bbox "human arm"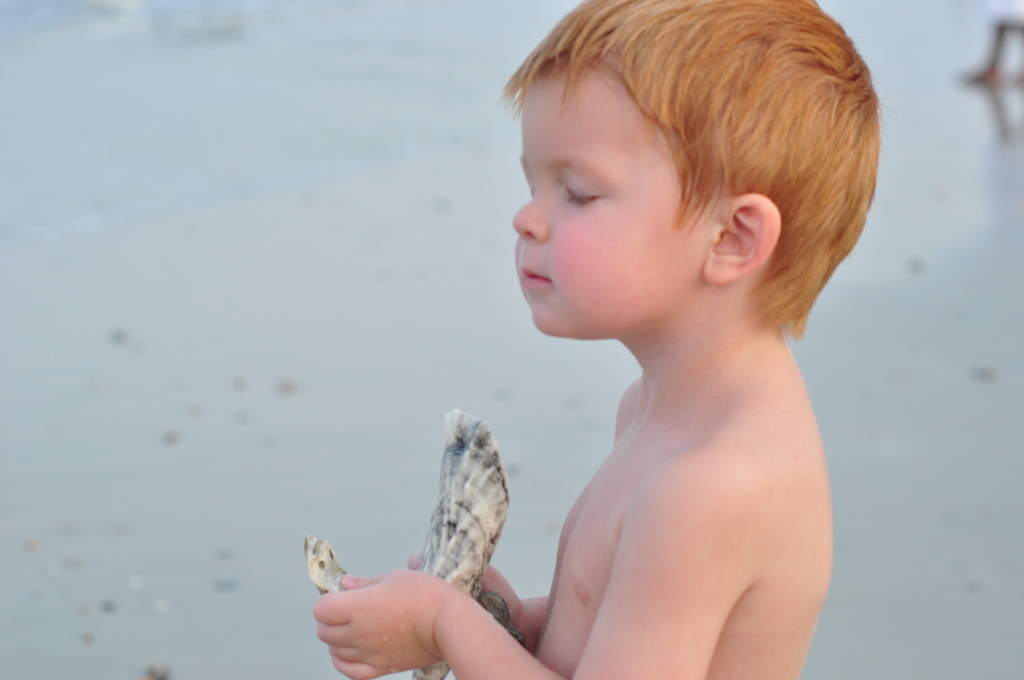
{"x1": 388, "y1": 394, "x2": 642, "y2": 679}
